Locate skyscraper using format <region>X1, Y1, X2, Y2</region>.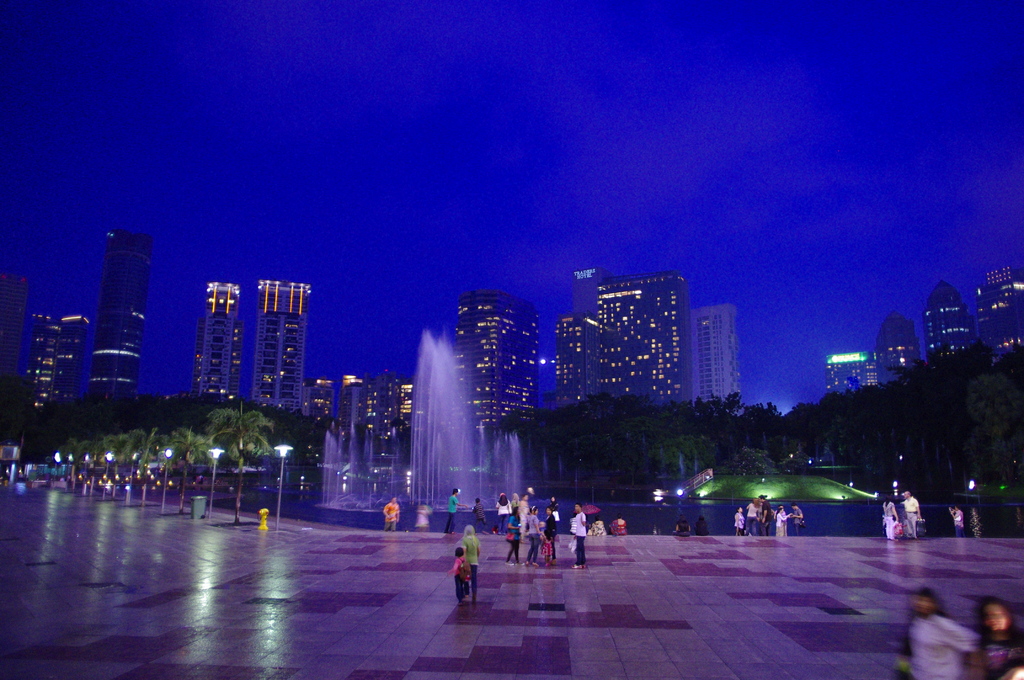
<region>452, 287, 538, 426</region>.
